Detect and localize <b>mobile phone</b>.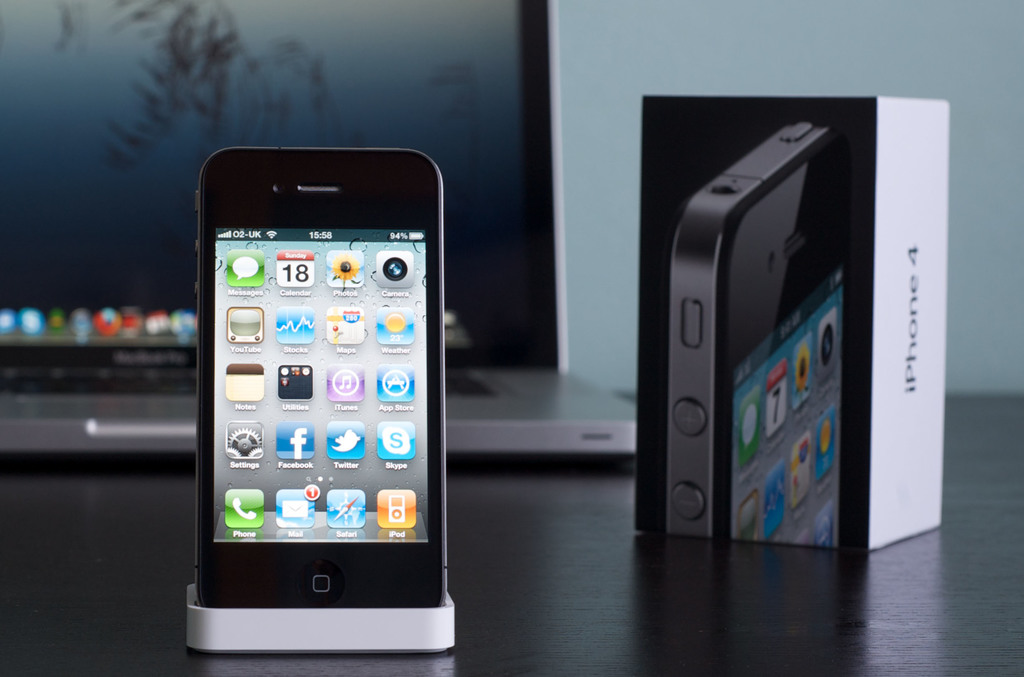
Localized at rect(666, 124, 840, 548).
